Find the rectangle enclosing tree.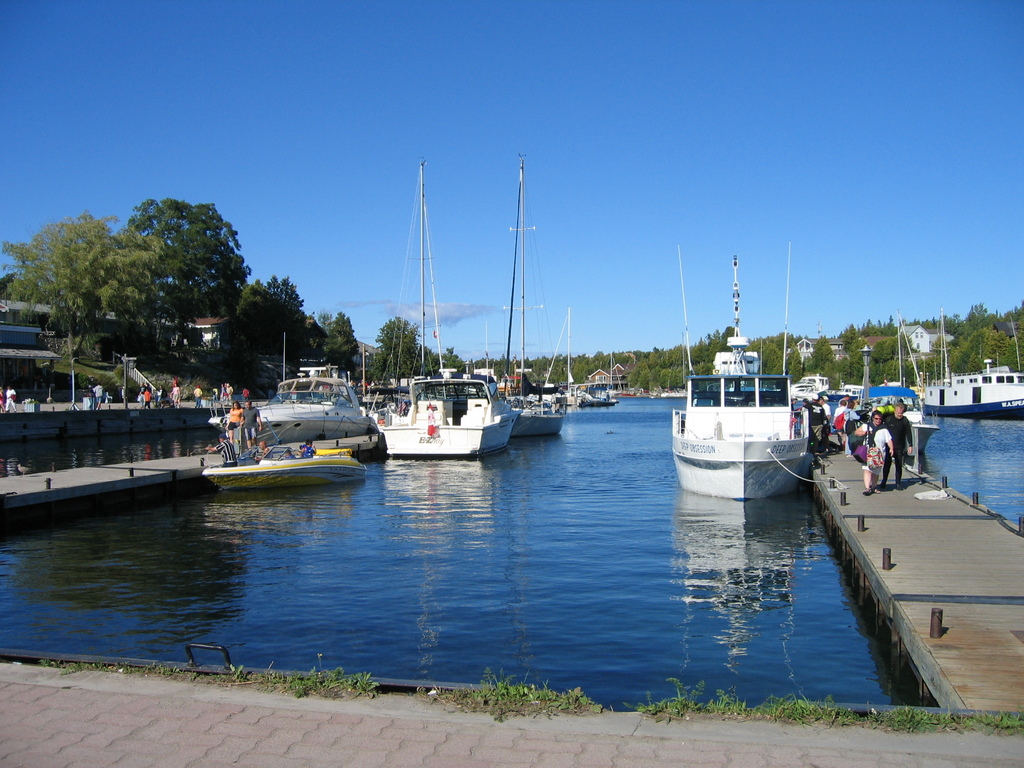
bbox(0, 209, 179, 410).
